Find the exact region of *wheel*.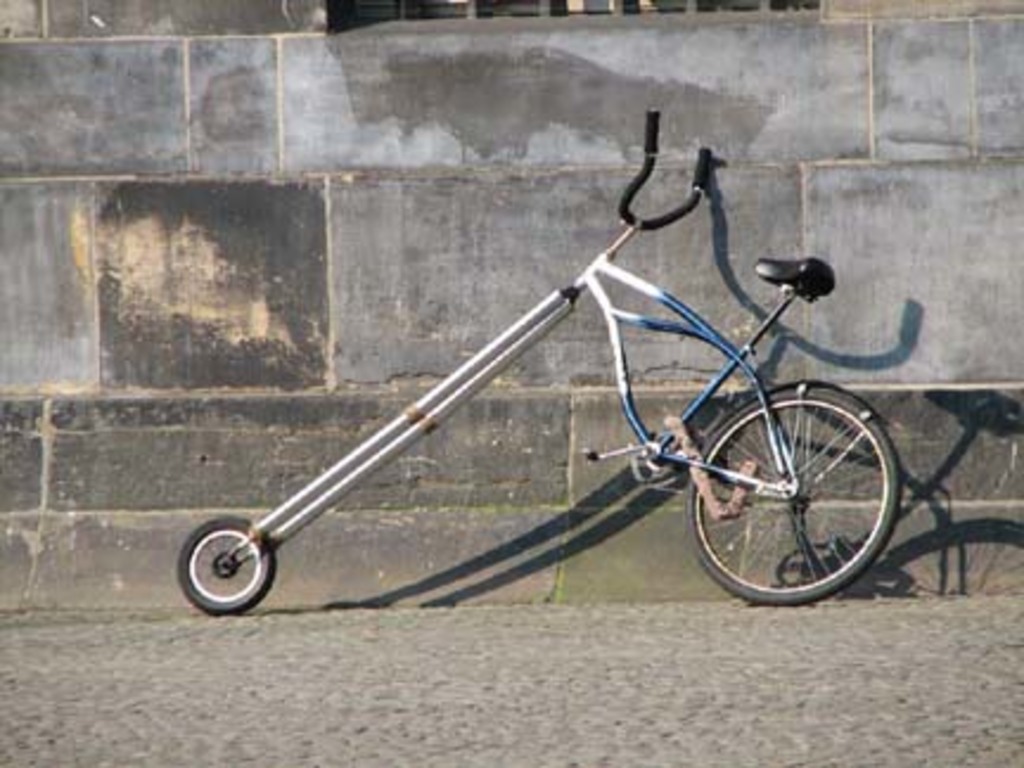
Exact region: region(685, 377, 901, 602).
